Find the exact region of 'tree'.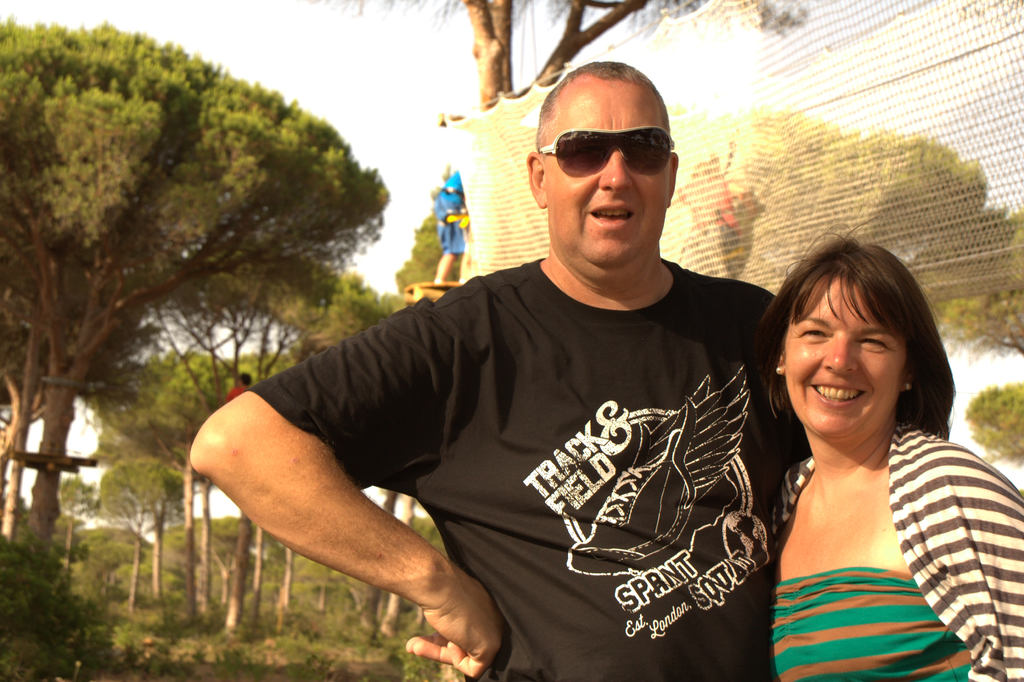
Exact region: [left=334, top=0, right=812, bottom=681].
